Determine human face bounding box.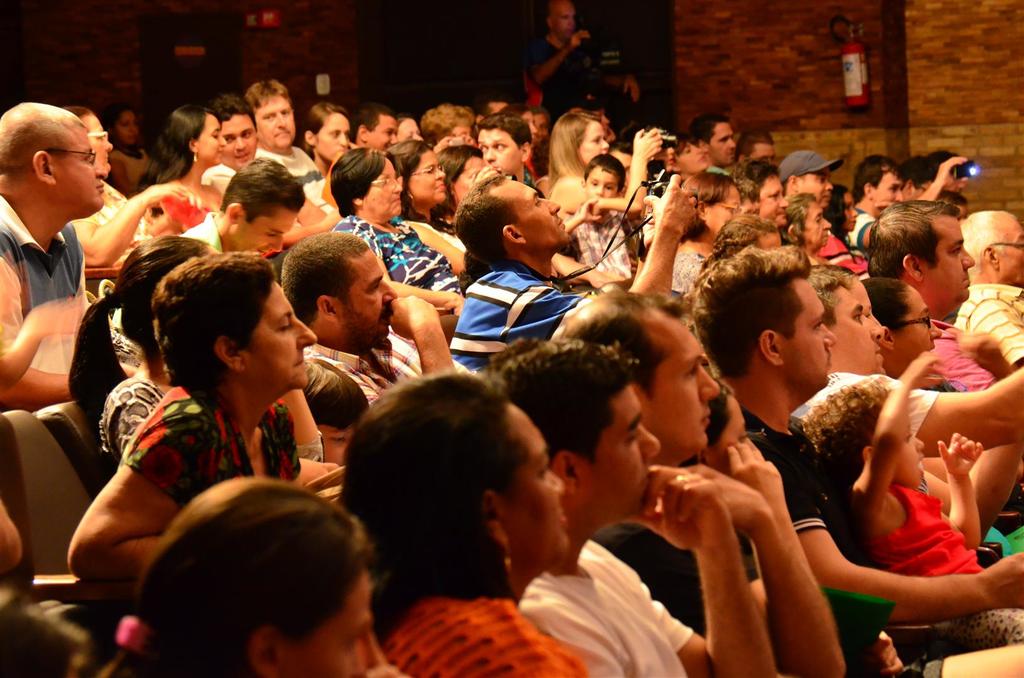
Determined: (x1=116, y1=112, x2=141, y2=146).
